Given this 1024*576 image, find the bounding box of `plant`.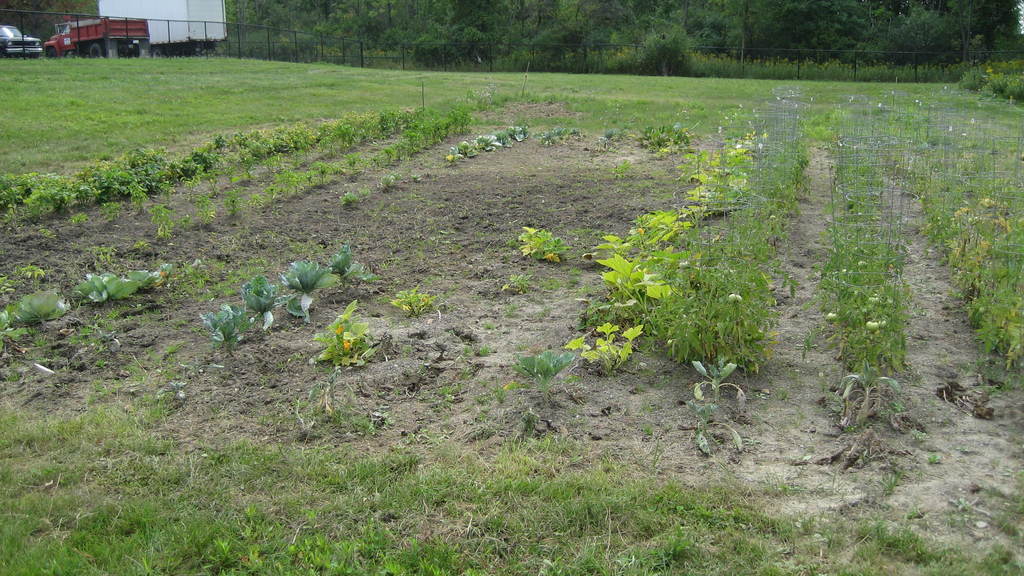
BBox(325, 237, 379, 292).
